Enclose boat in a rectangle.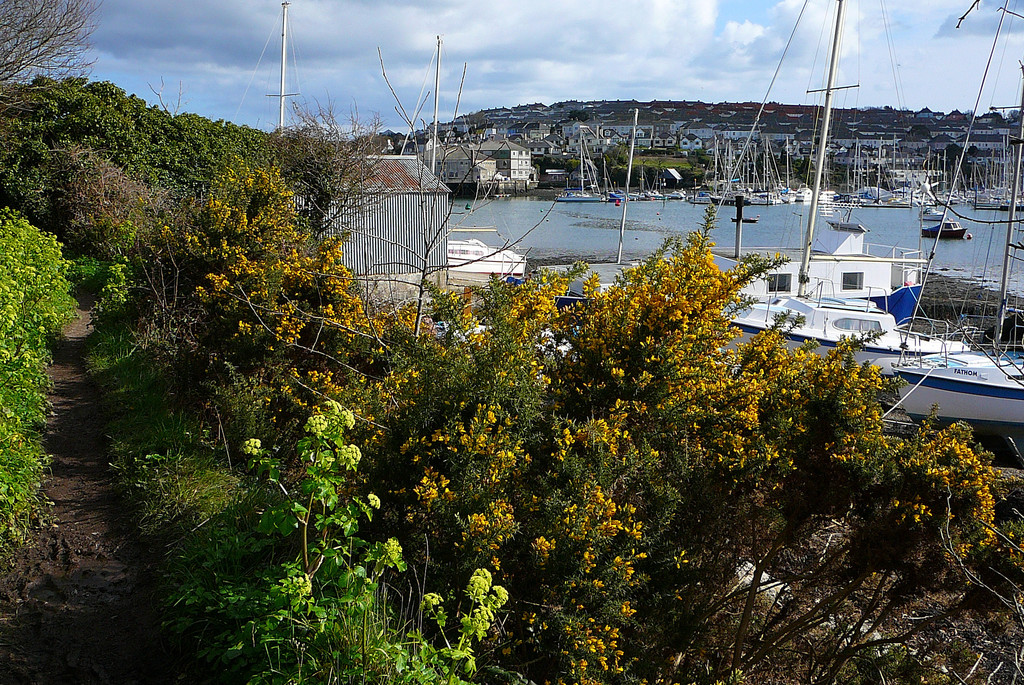
box(710, 140, 742, 206).
